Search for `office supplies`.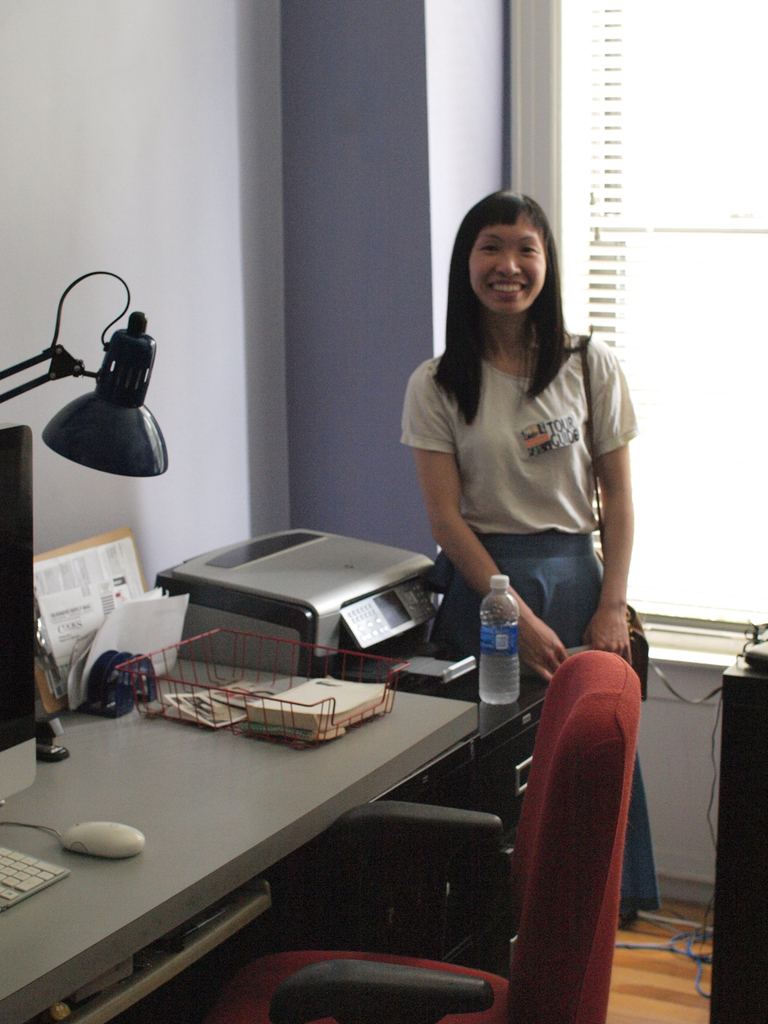
Found at locate(0, 264, 166, 479).
